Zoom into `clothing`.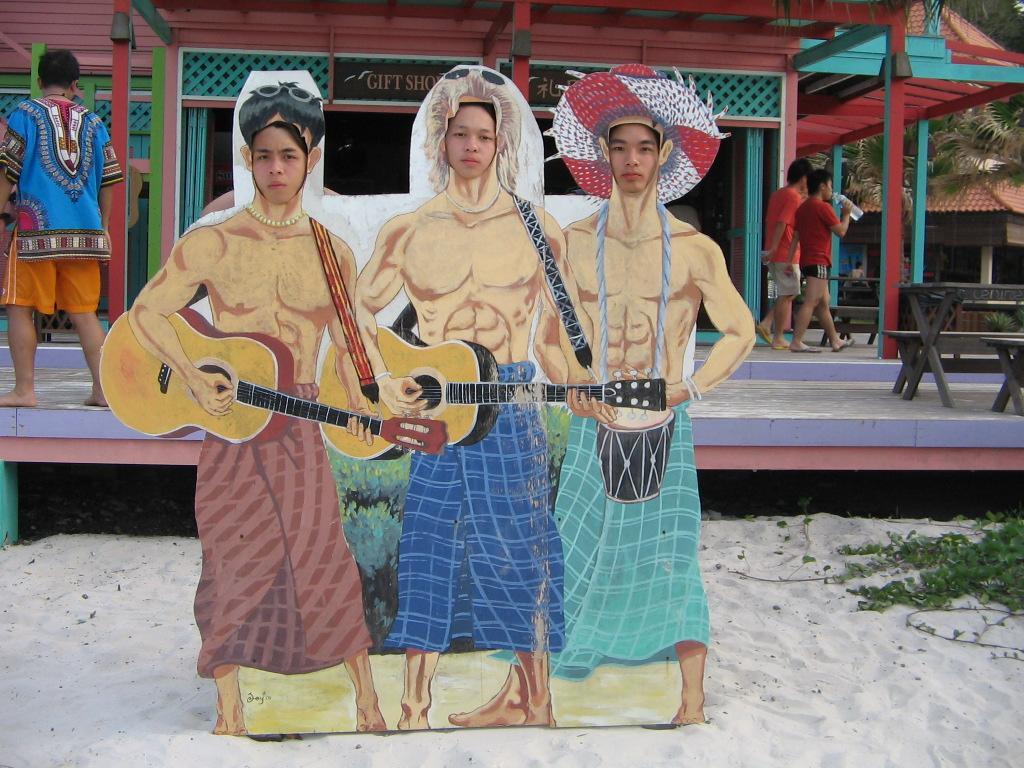
Zoom target: 795 198 838 276.
